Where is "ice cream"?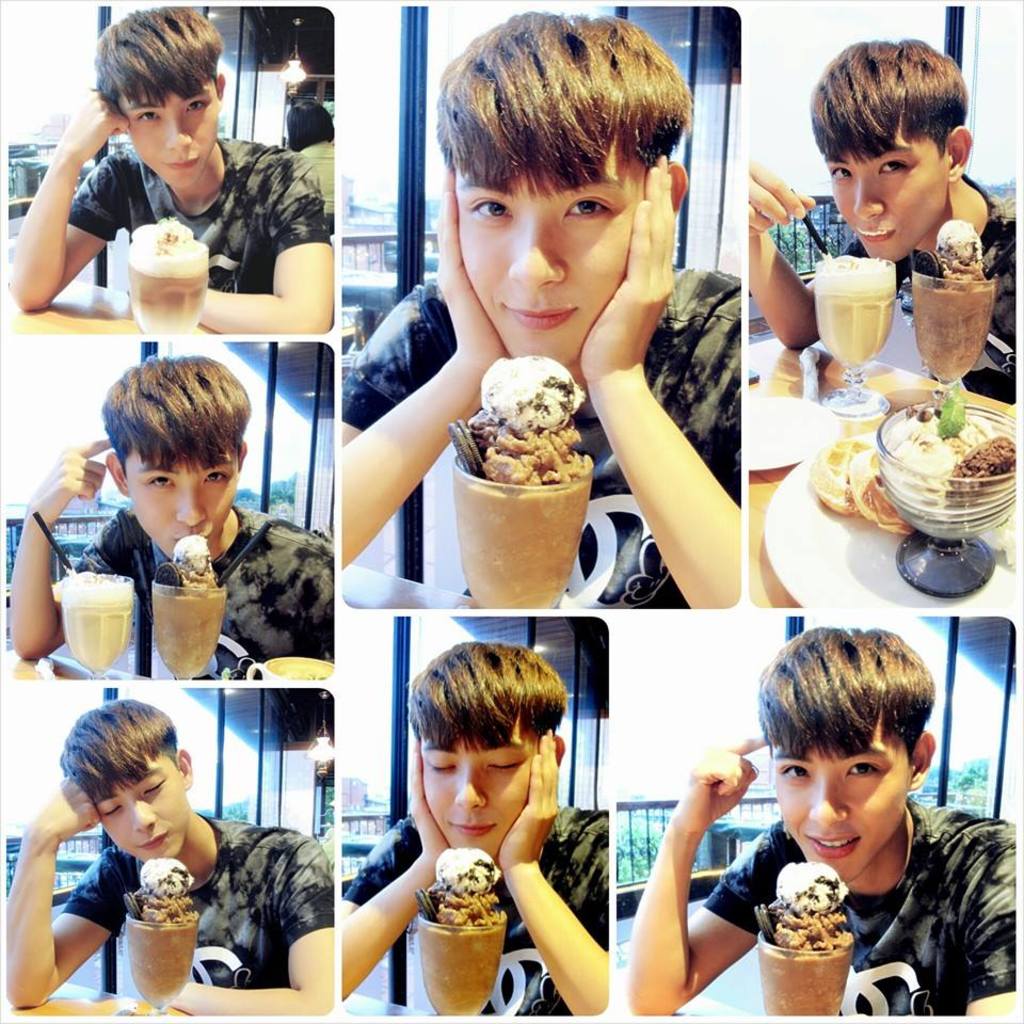
{"left": 125, "top": 850, "right": 205, "bottom": 928}.
